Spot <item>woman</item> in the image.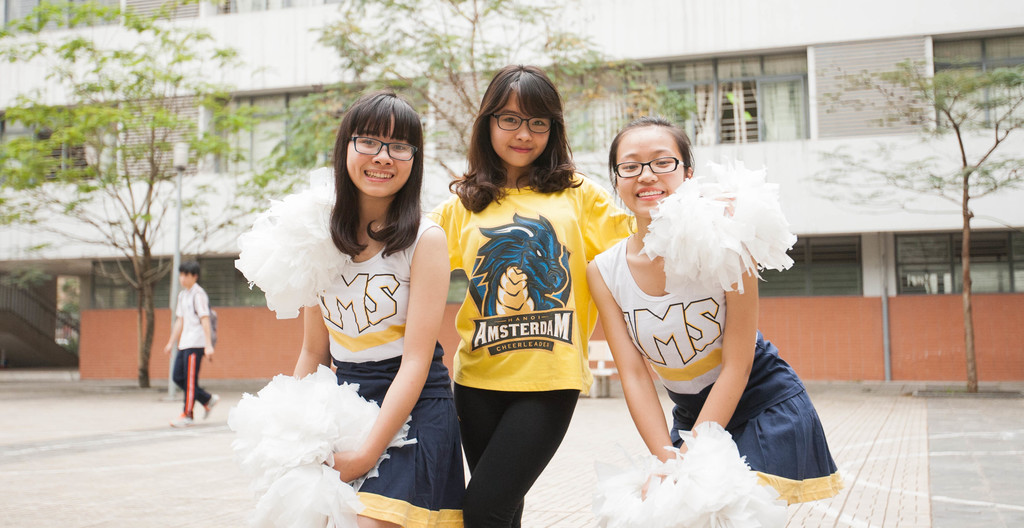
<item>woman</item> found at <box>586,116,844,513</box>.
